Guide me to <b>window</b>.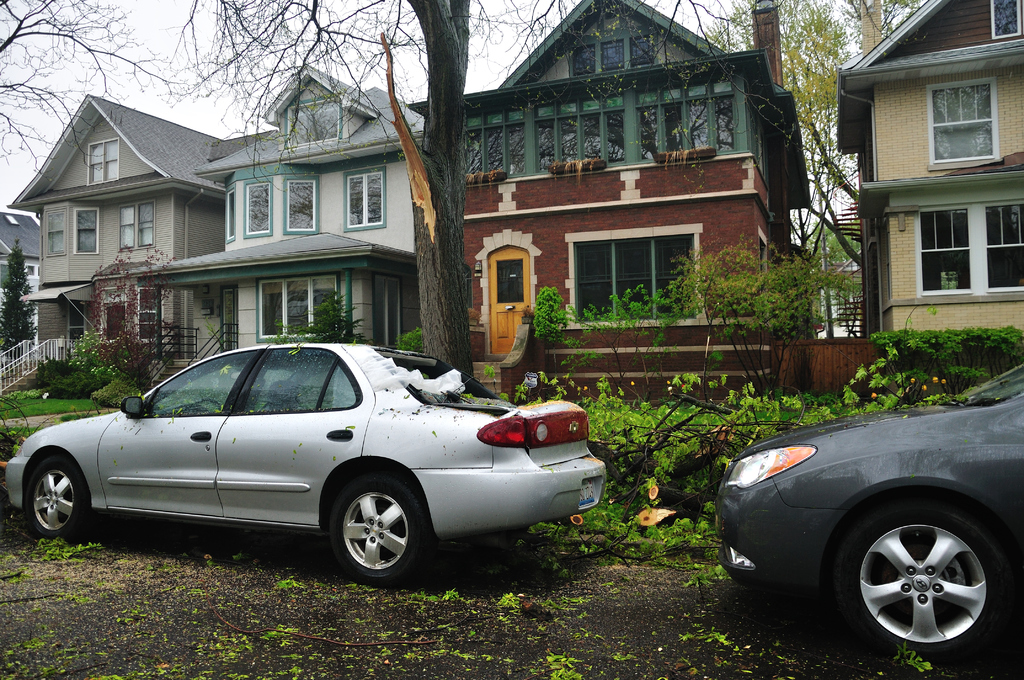
Guidance: (246,181,273,235).
